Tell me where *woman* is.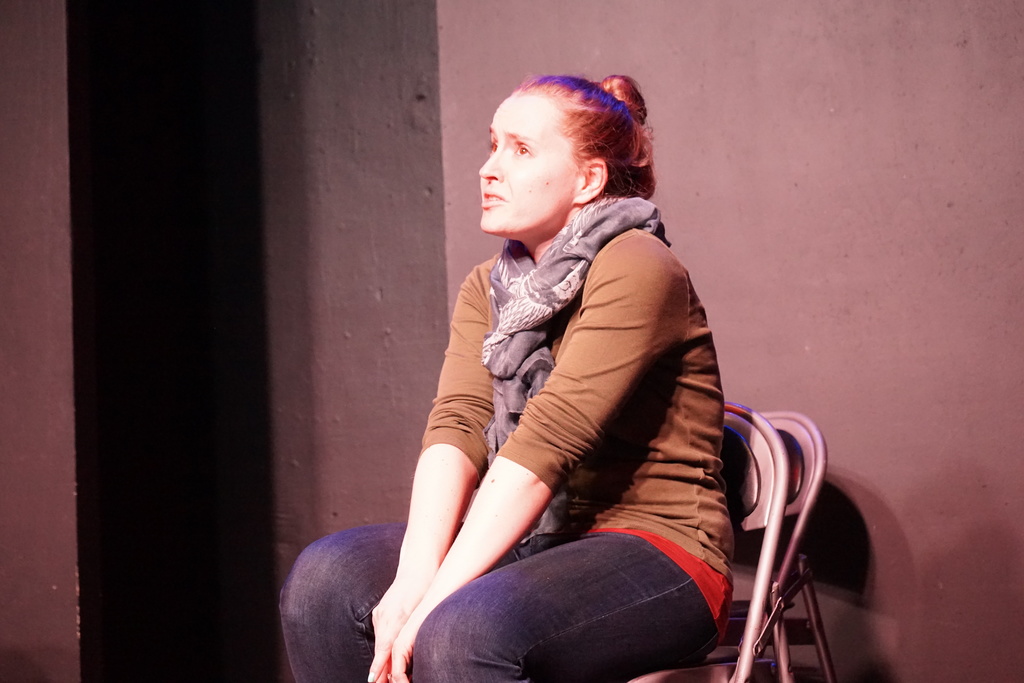
*woman* is at (333, 78, 780, 682).
